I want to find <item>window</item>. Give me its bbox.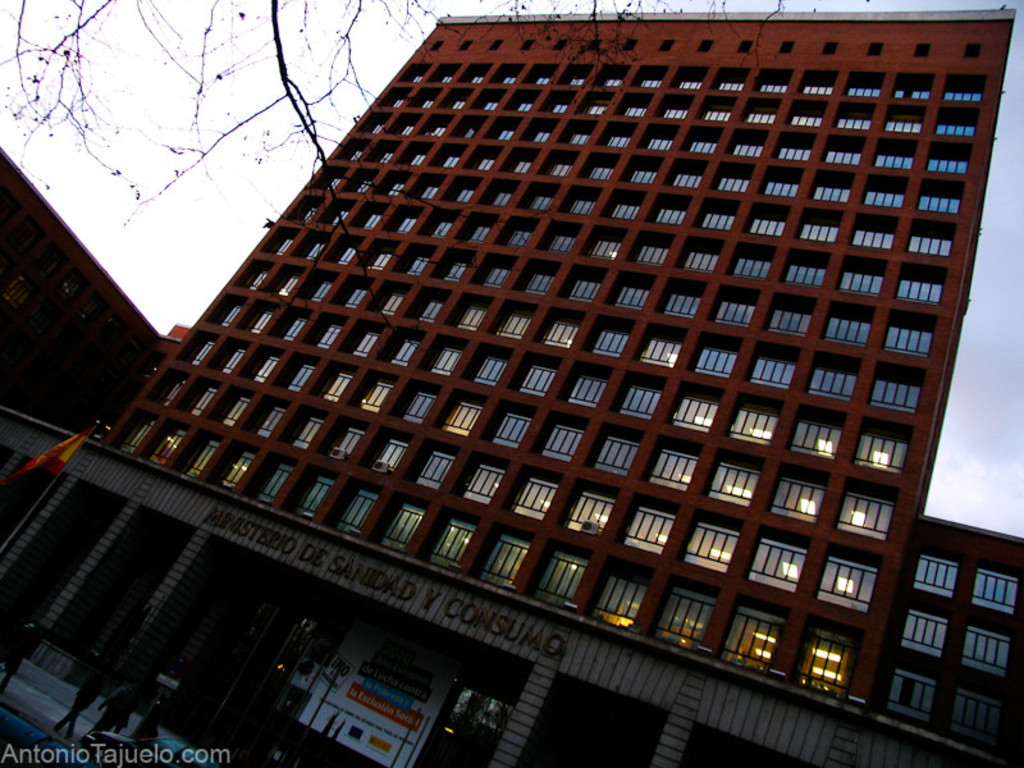
rect(466, 224, 489, 247).
